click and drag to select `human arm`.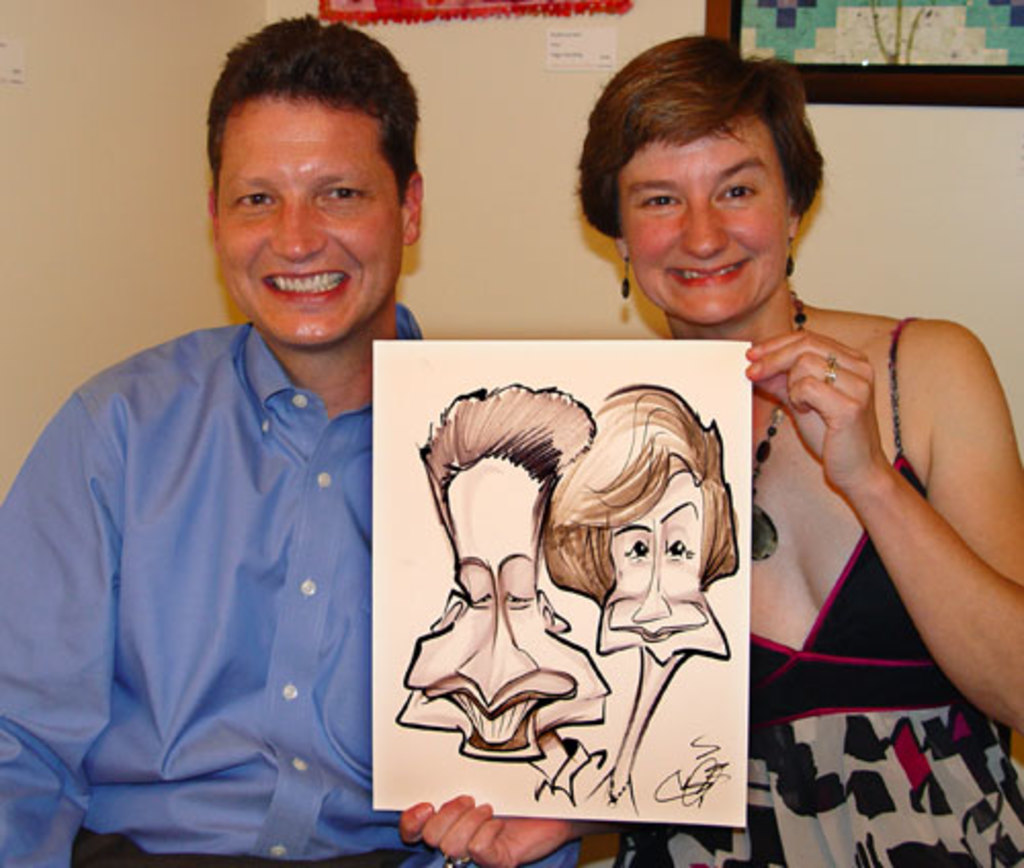
Selection: 741,295,993,747.
